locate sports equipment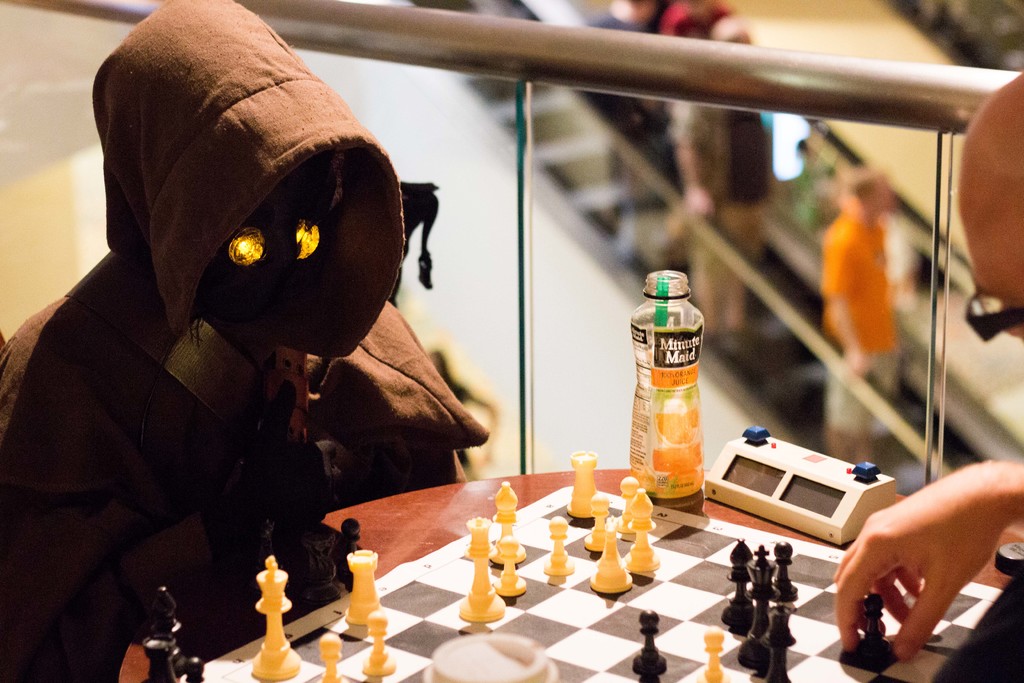
362,604,396,677
